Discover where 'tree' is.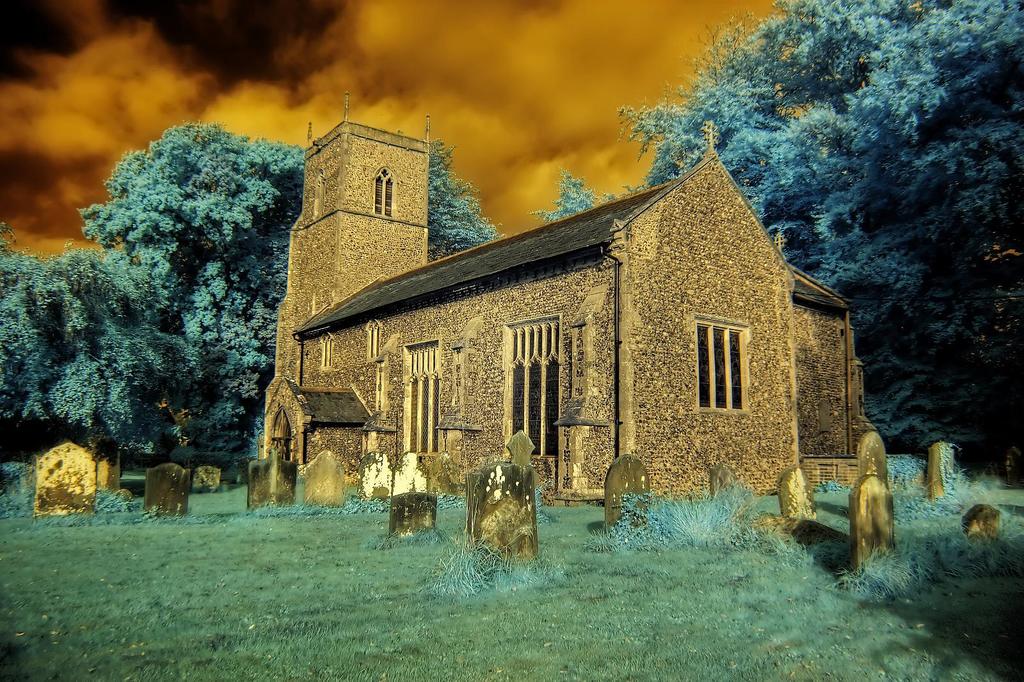
Discovered at box=[0, 220, 278, 455].
